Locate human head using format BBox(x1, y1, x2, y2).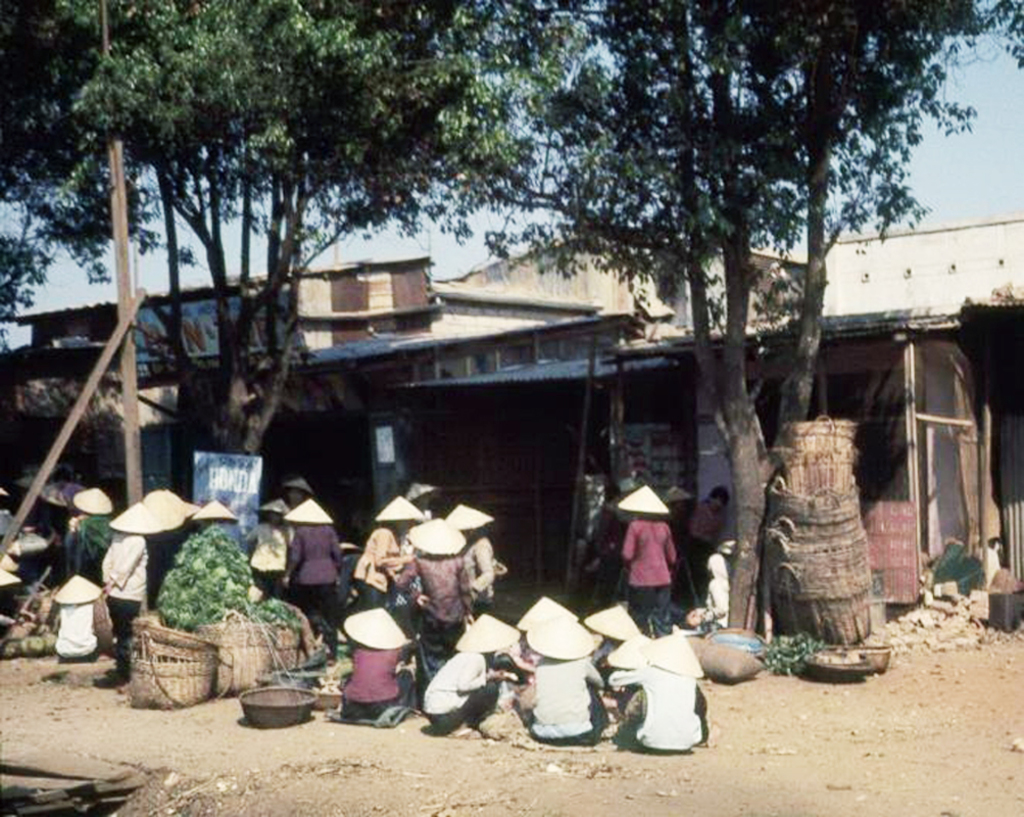
BBox(455, 615, 520, 651).
